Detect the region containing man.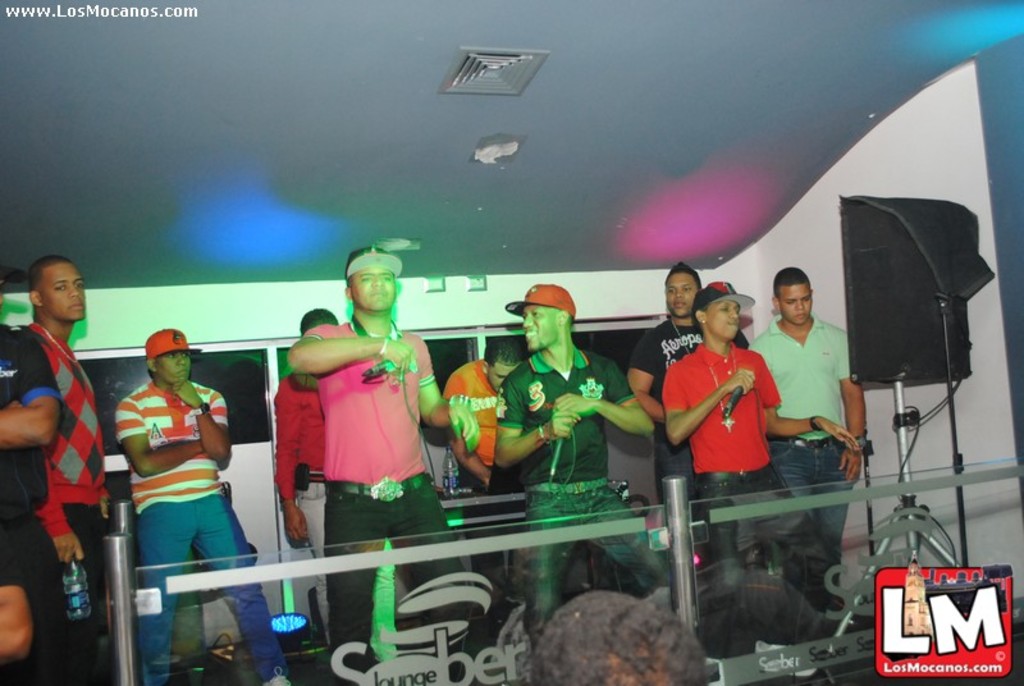
select_region(33, 255, 114, 685).
